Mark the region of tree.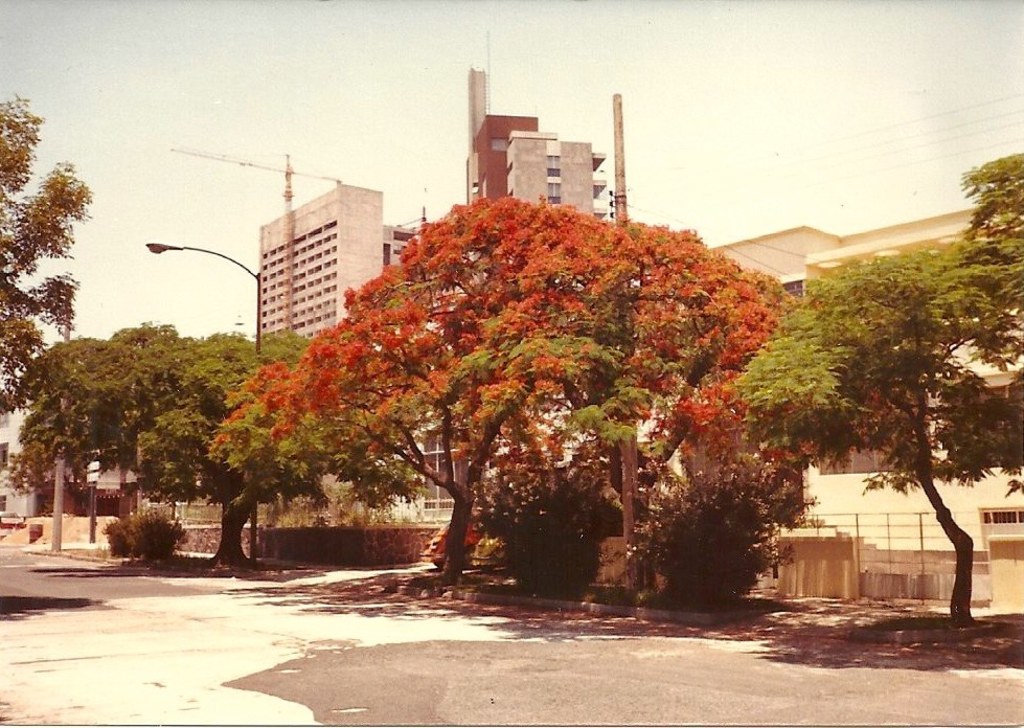
Region: select_region(0, 90, 94, 411).
